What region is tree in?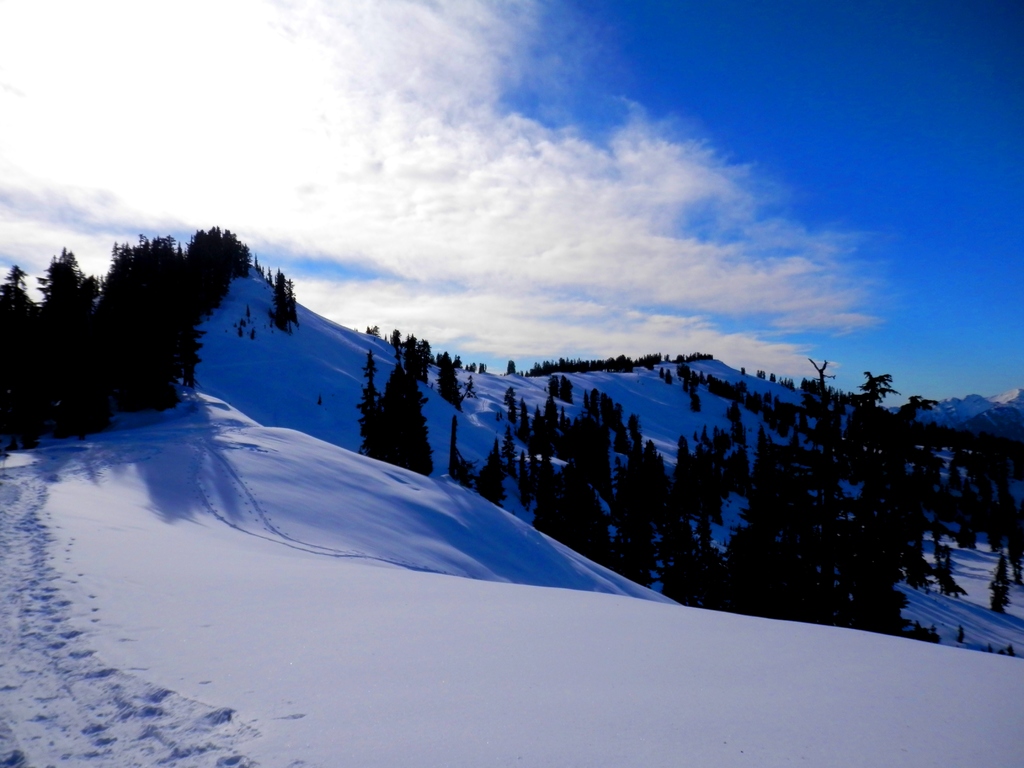
BBox(476, 437, 510, 504).
